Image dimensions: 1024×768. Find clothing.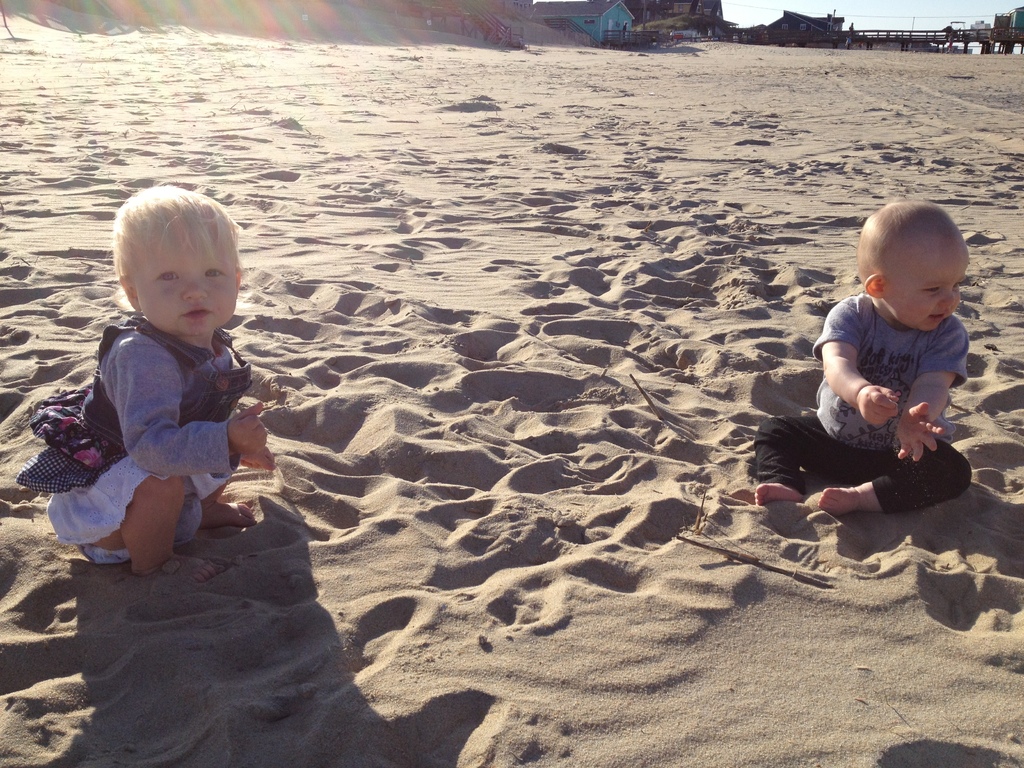
select_region(756, 298, 970, 509).
